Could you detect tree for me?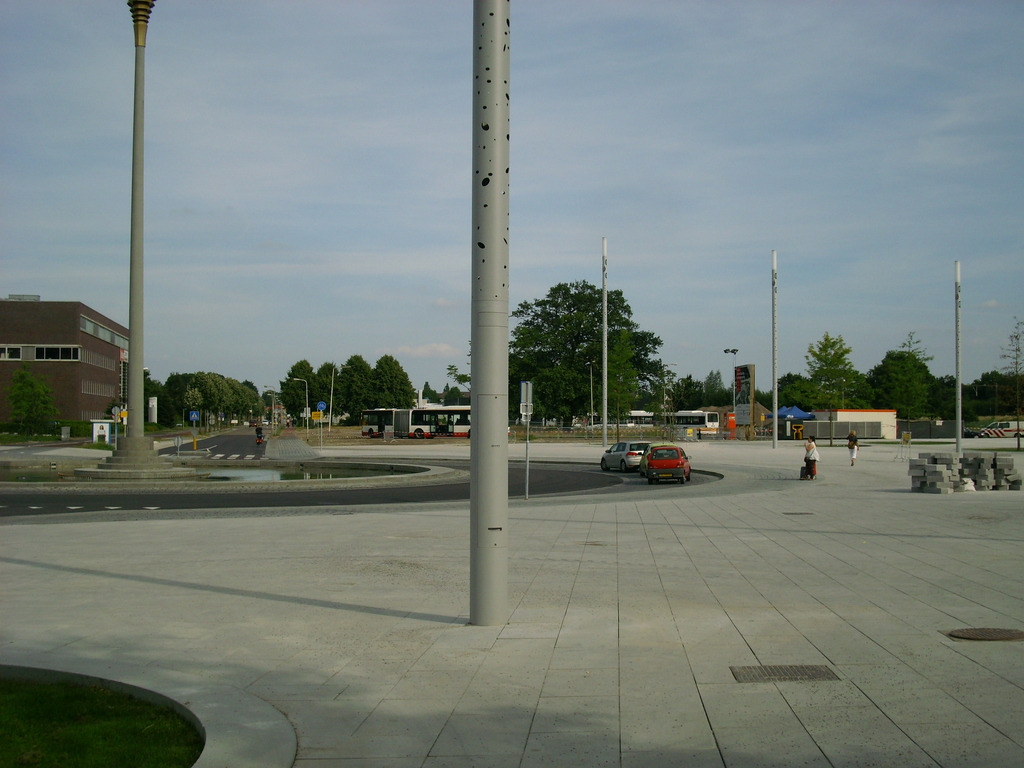
Detection result: [left=864, top=343, right=936, bottom=420].
